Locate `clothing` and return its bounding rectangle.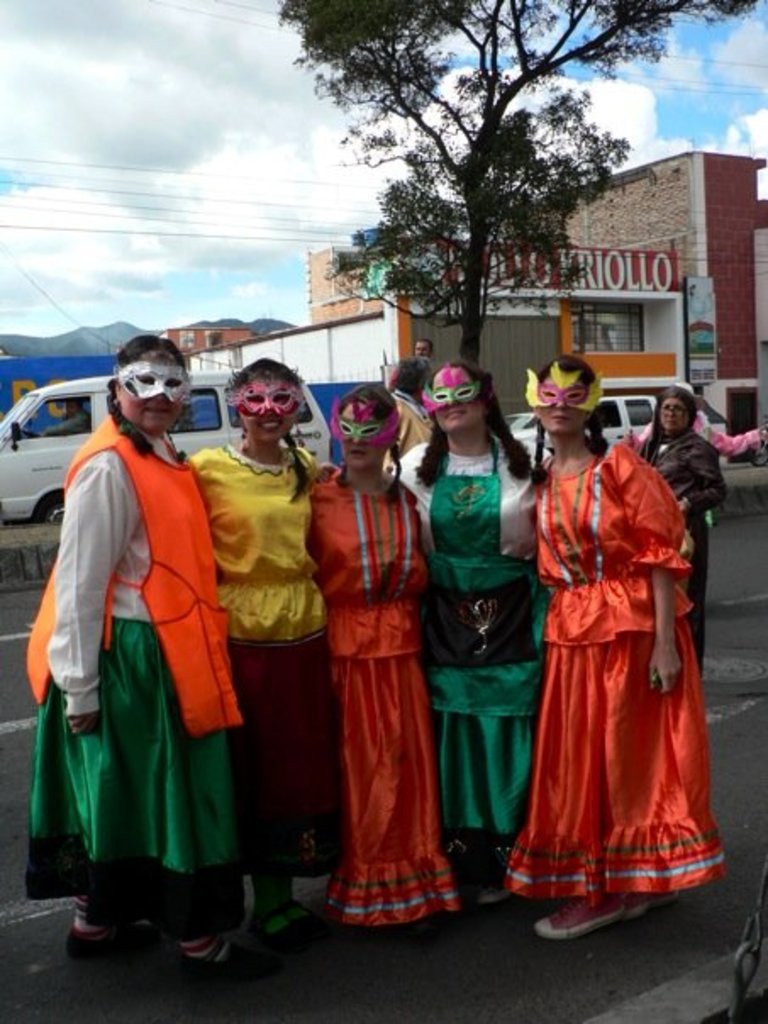
{"x1": 192, "y1": 436, "x2": 351, "y2": 939}.
